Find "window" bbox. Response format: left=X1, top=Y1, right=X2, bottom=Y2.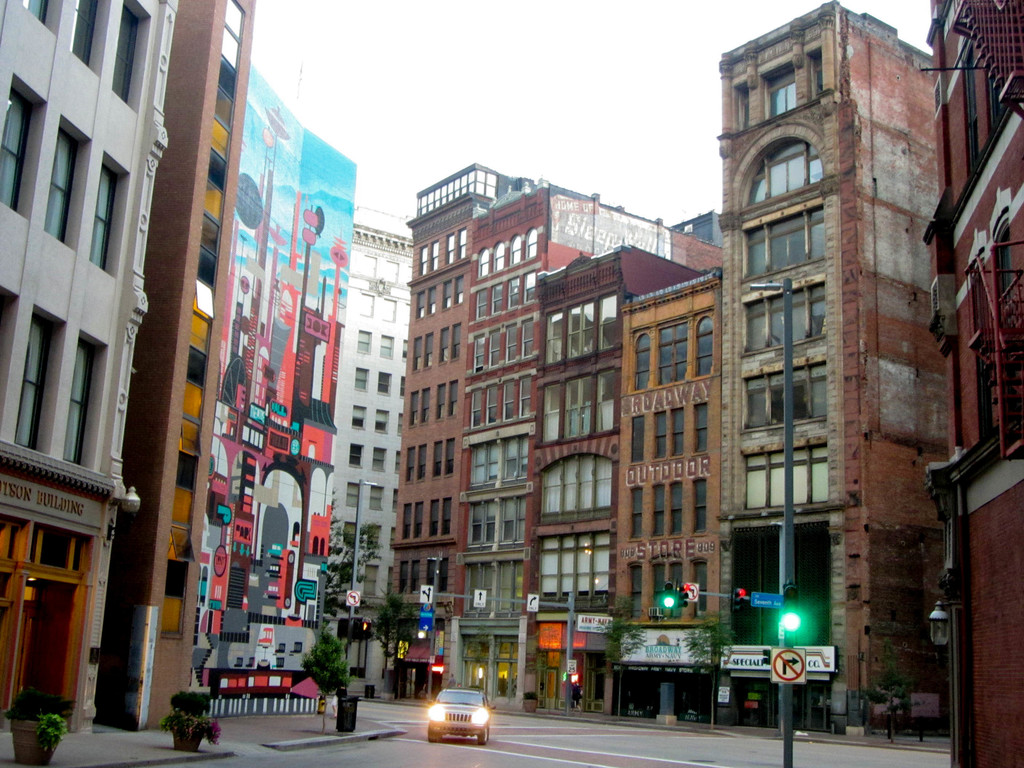
left=505, top=234, right=521, bottom=271.
